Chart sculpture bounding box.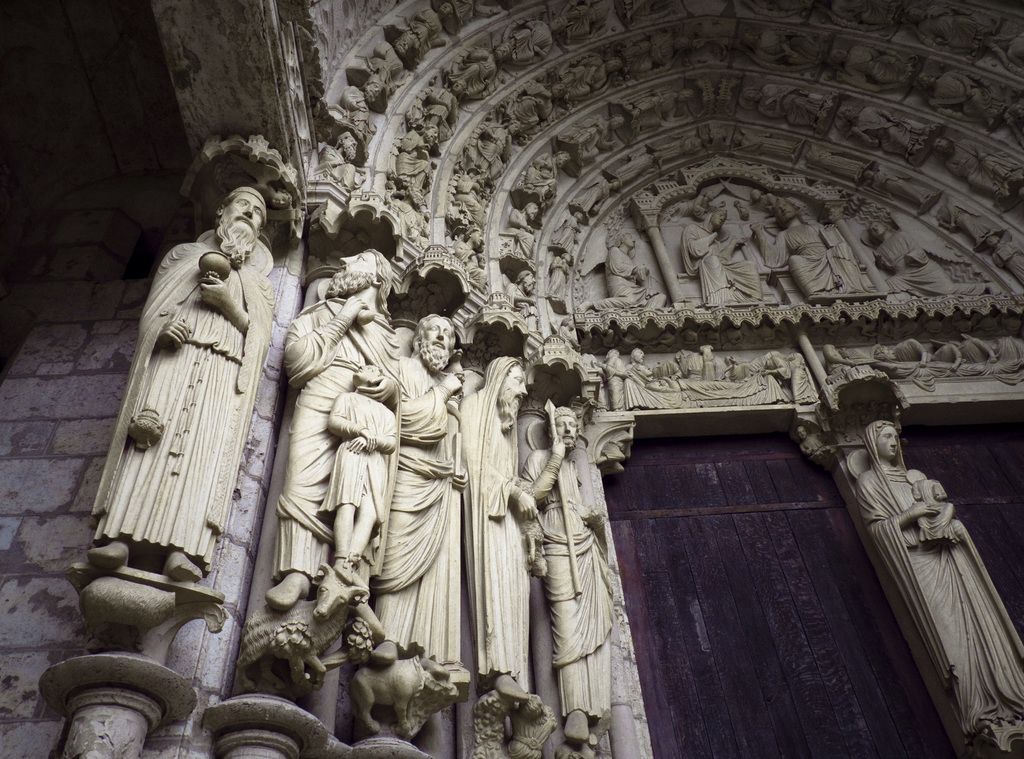
Charted: left=693, top=336, right=719, bottom=381.
